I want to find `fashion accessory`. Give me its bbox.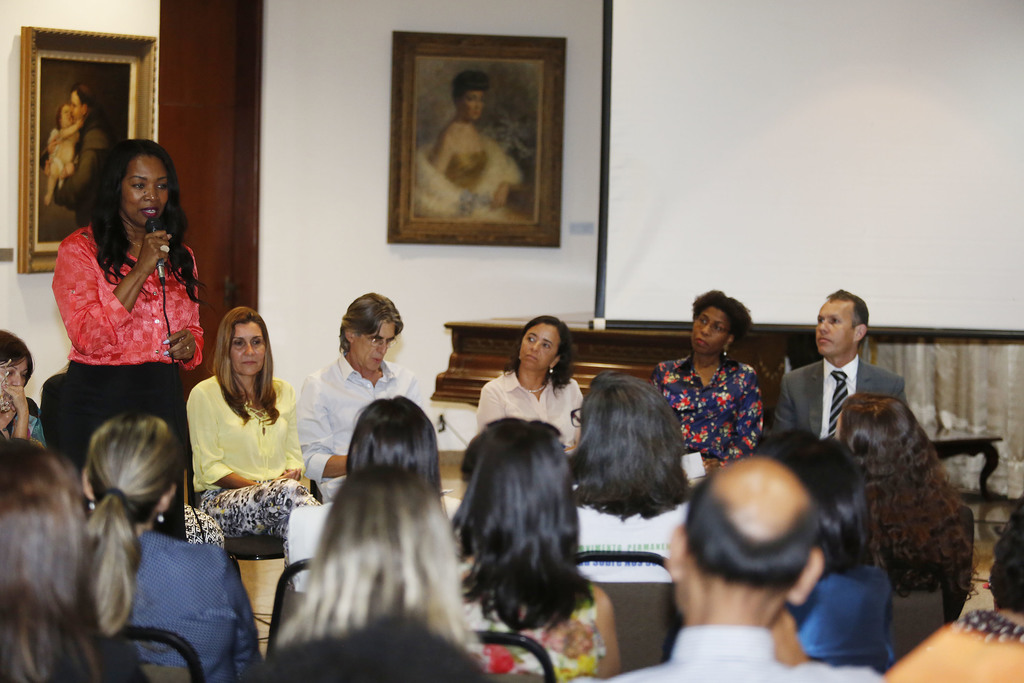
select_region(126, 236, 141, 251).
